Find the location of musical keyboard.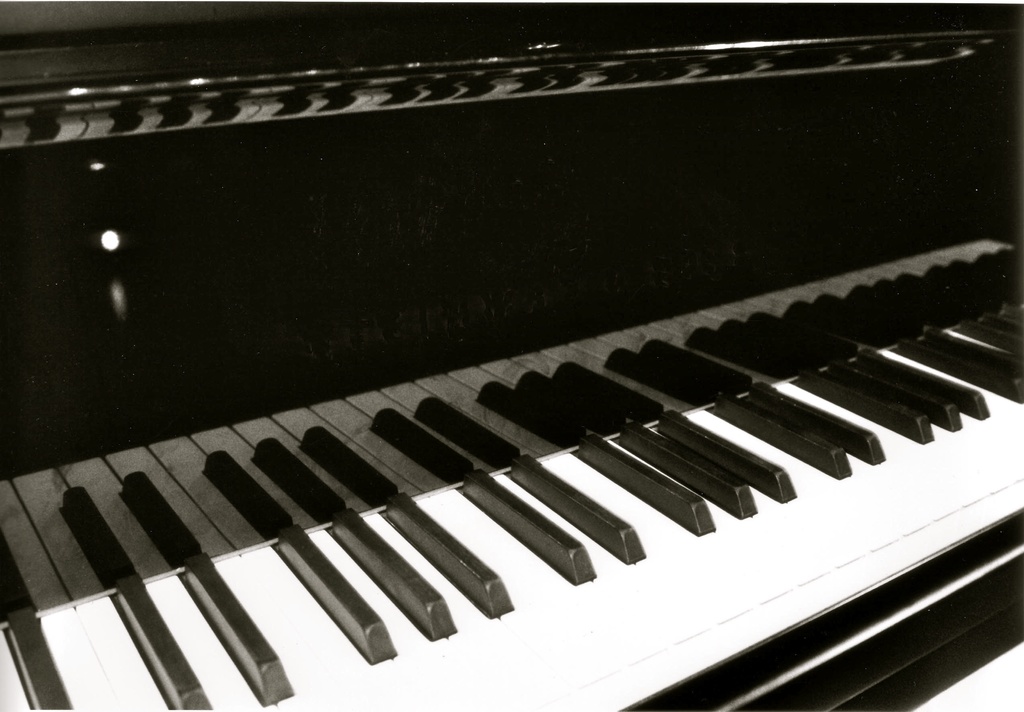
Location: l=0, t=206, r=1023, b=711.
